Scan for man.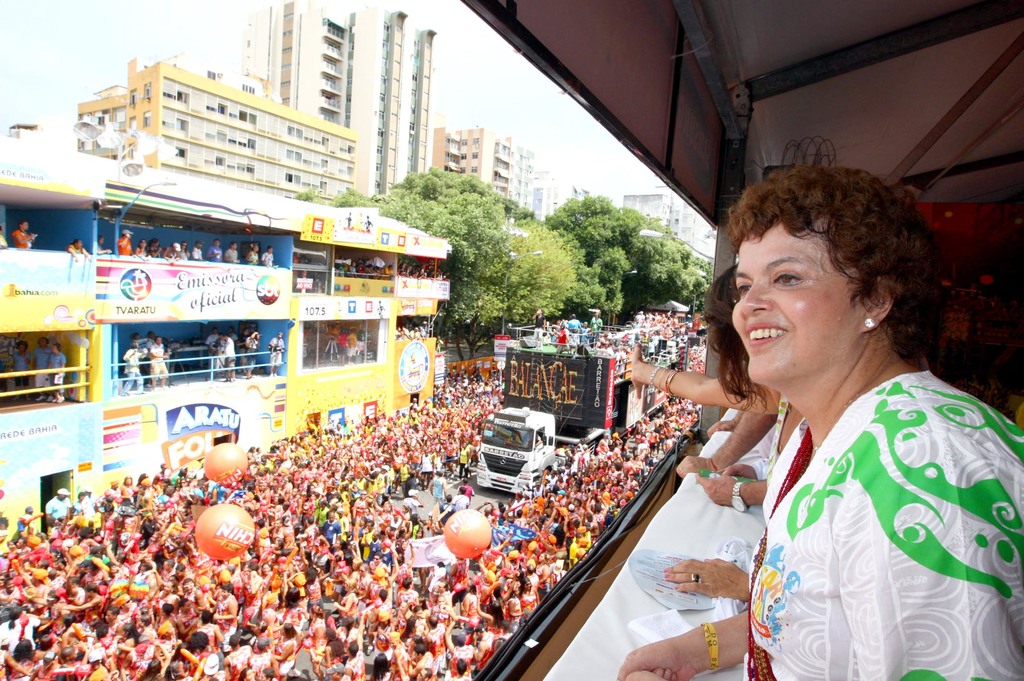
Scan result: select_region(227, 234, 247, 272).
